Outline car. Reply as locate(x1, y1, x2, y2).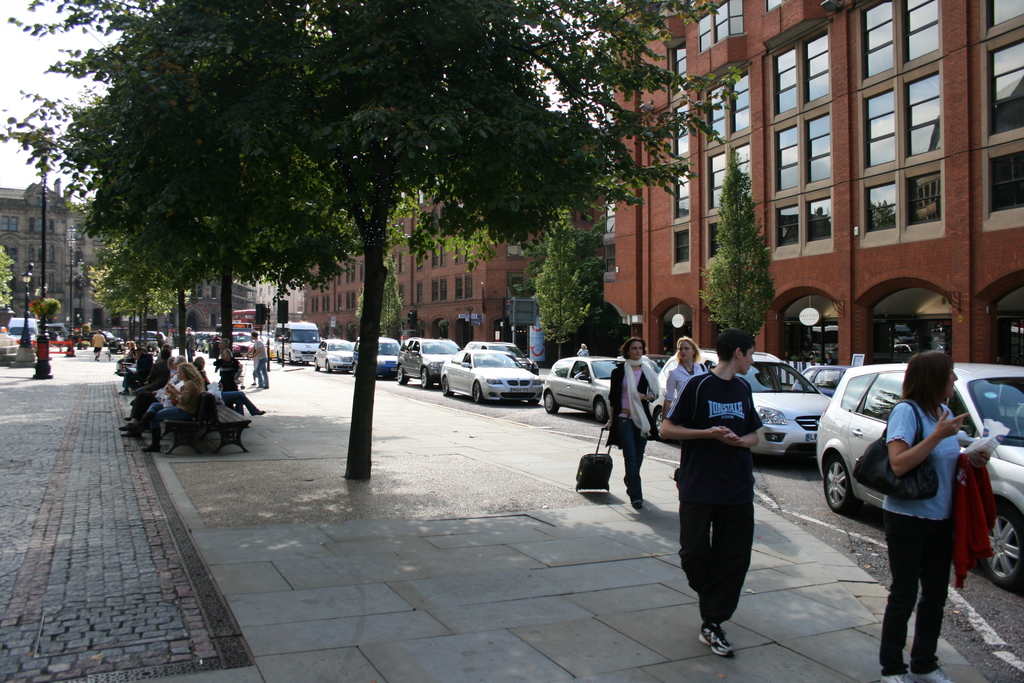
locate(131, 329, 166, 349).
